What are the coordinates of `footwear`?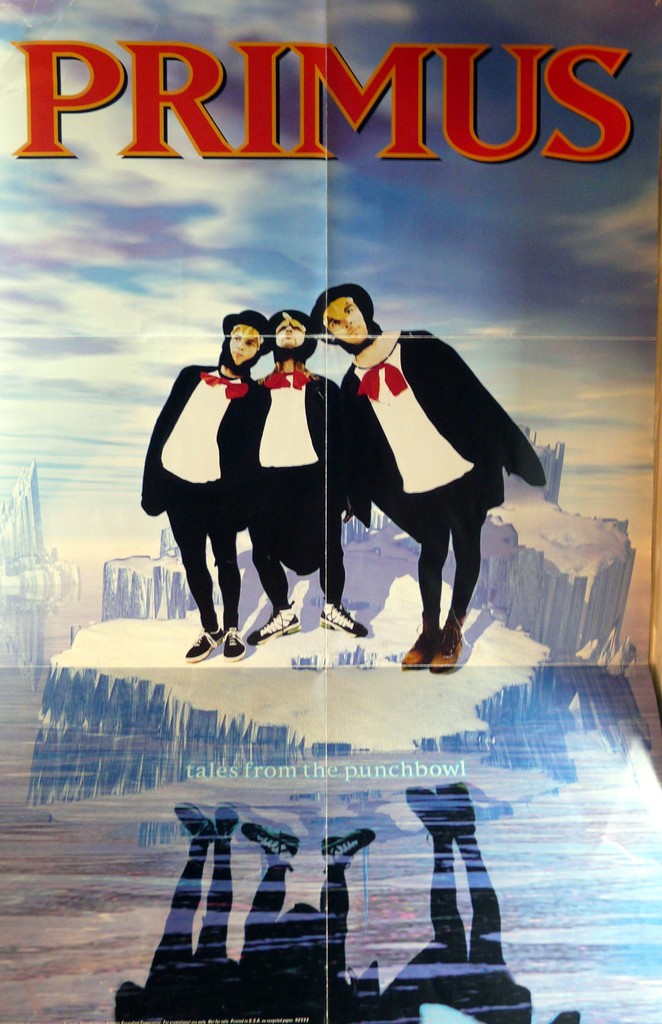
box(222, 627, 244, 659).
